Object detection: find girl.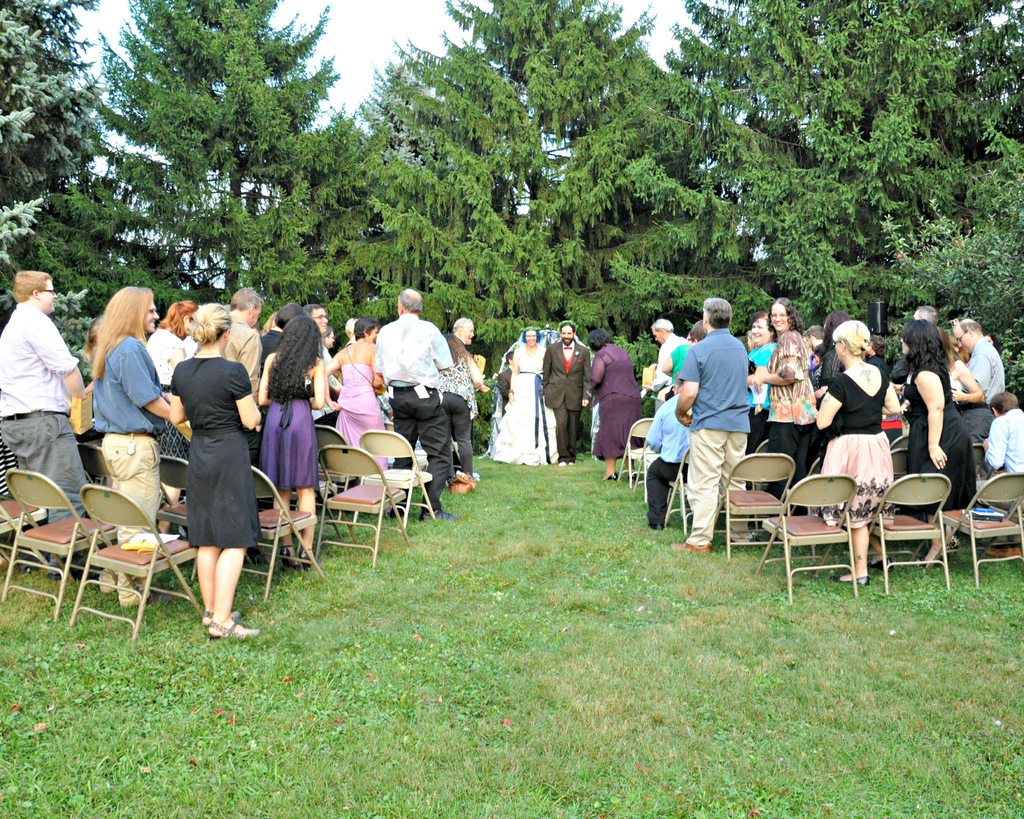
pyautogui.locateOnScreen(485, 328, 568, 468).
